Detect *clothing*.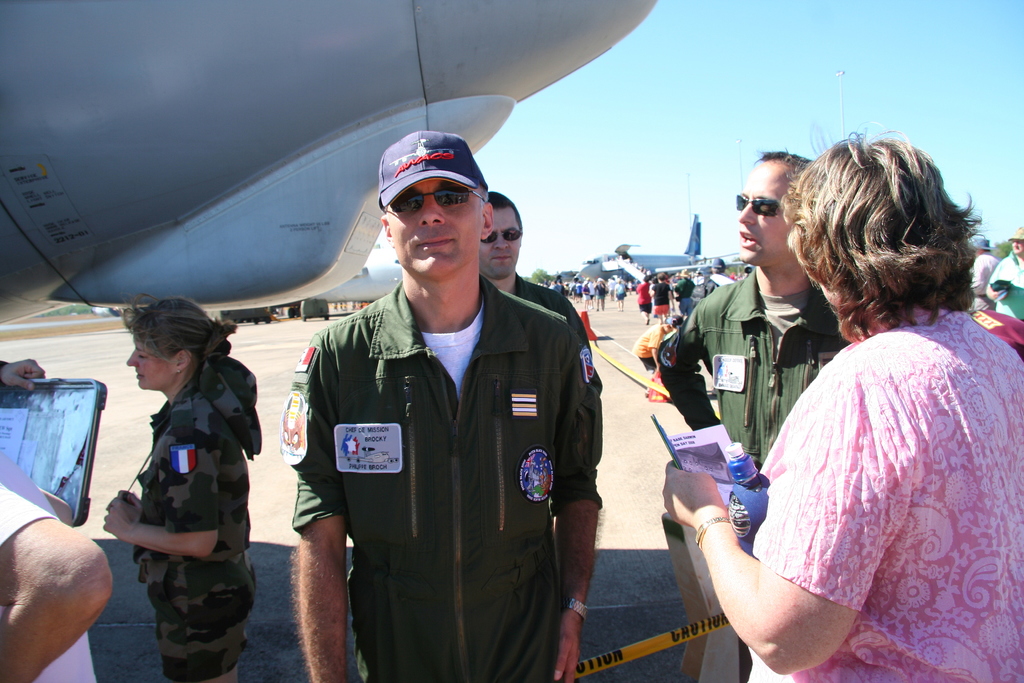
Detected at Rect(493, 279, 580, 334).
